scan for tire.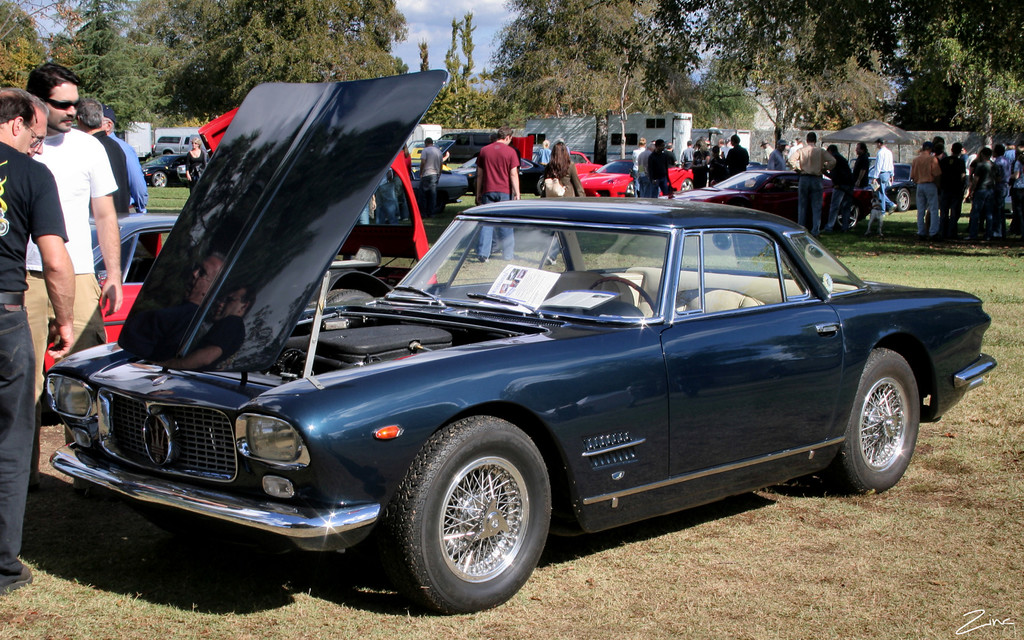
Scan result: [x1=836, y1=206, x2=860, y2=231].
